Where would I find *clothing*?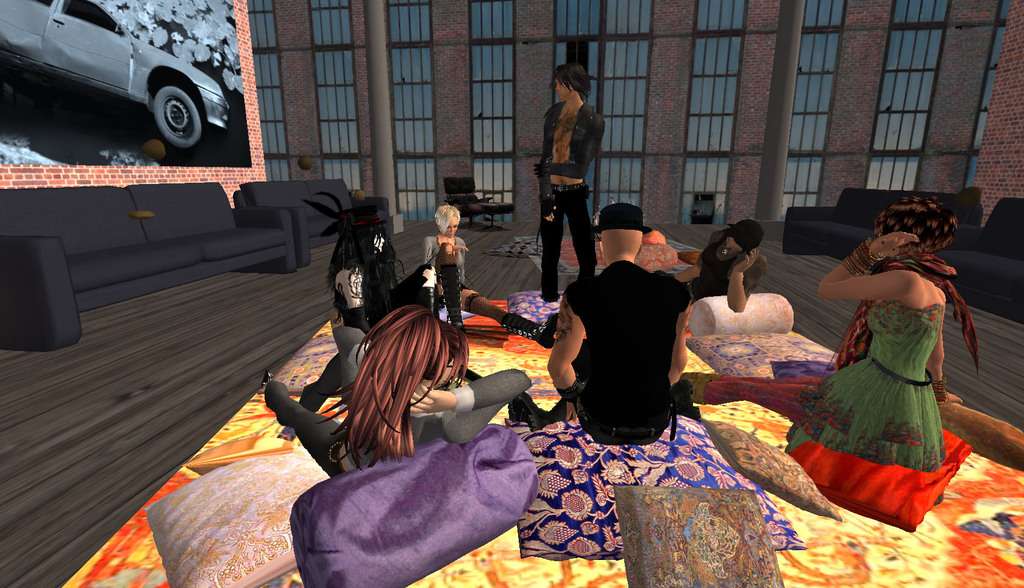
At 551, 262, 707, 443.
